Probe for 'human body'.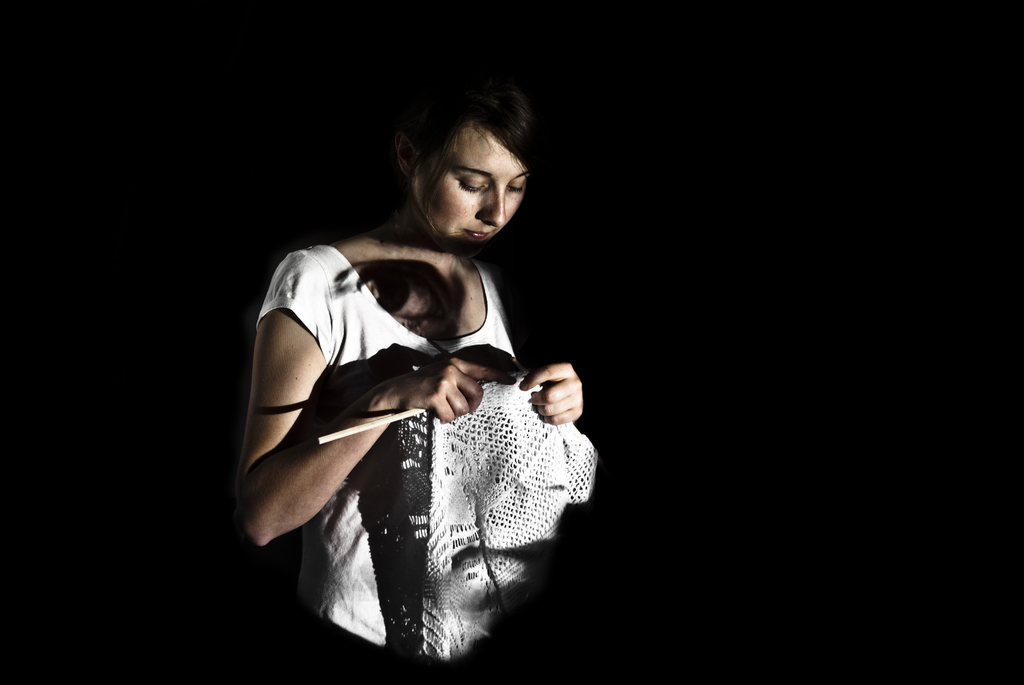
Probe result: {"left": 230, "top": 119, "right": 581, "bottom": 644}.
